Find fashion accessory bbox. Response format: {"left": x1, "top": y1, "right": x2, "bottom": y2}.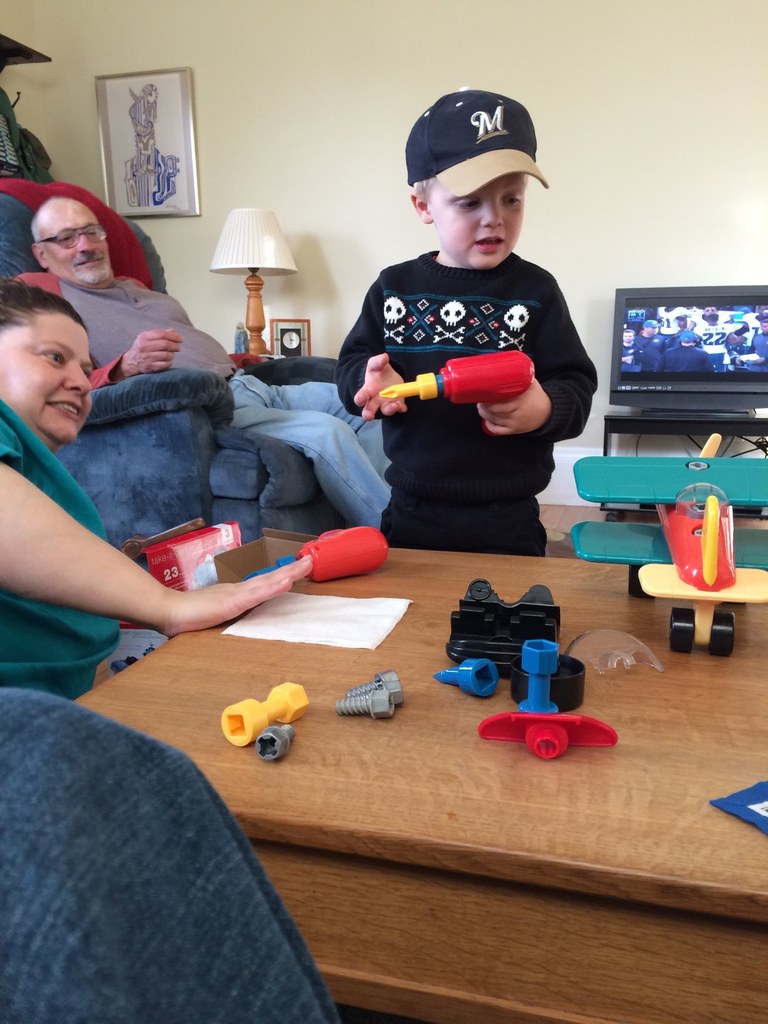
{"left": 407, "top": 85, "right": 550, "bottom": 200}.
